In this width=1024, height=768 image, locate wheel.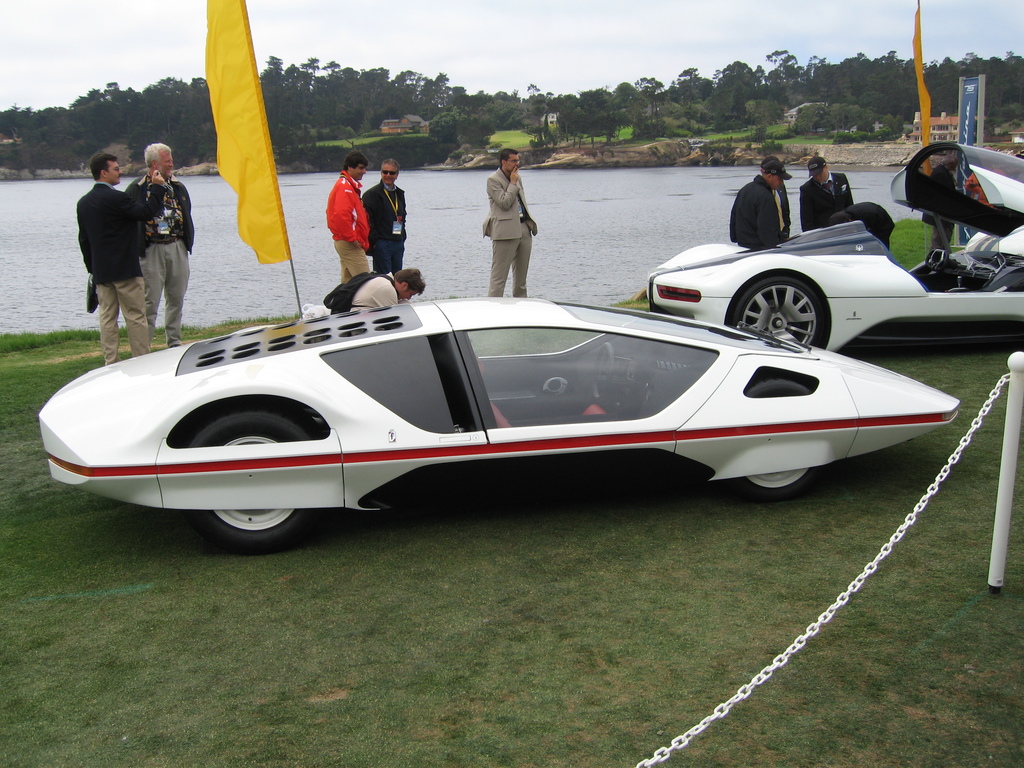
Bounding box: detection(735, 379, 823, 502).
